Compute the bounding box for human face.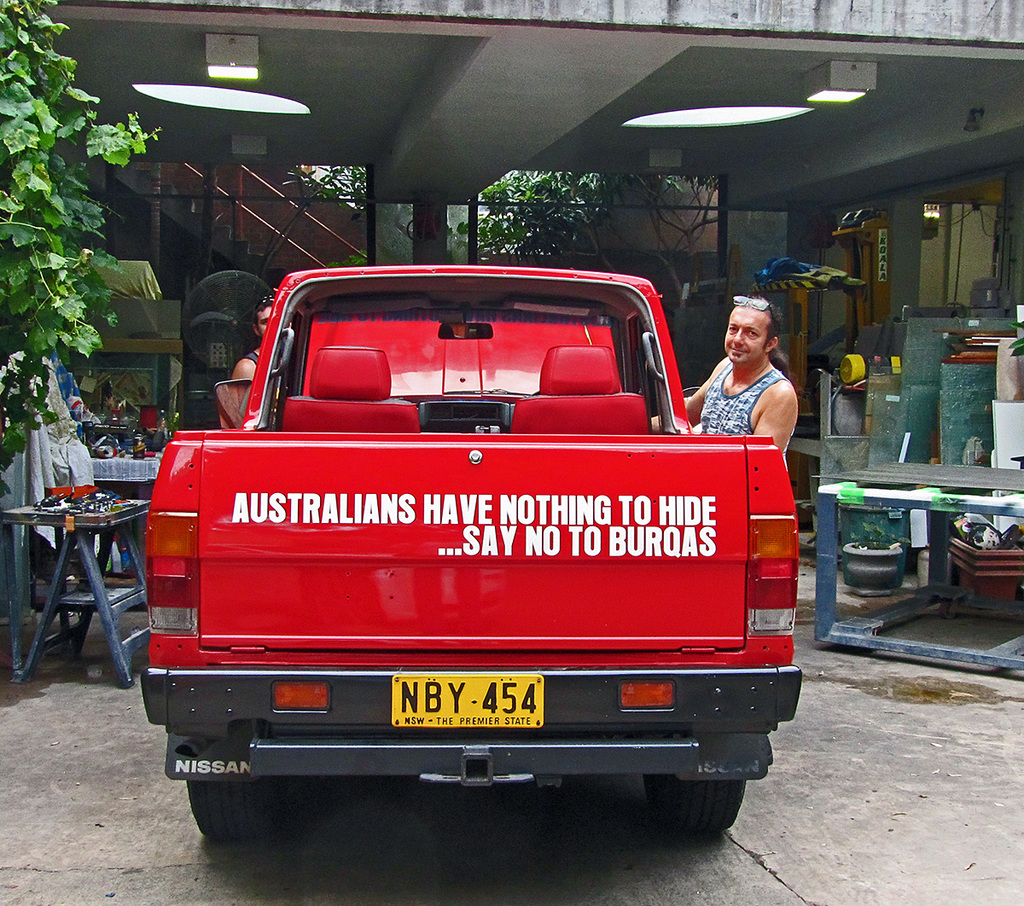
box(258, 305, 271, 334).
